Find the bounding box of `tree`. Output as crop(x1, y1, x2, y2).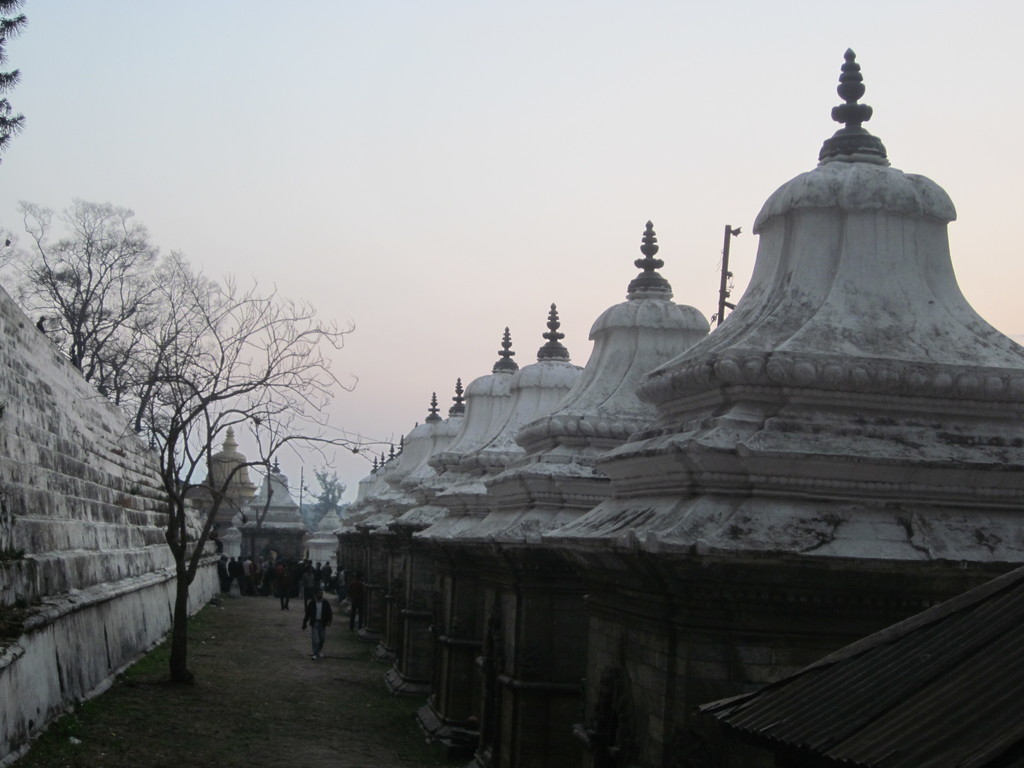
crop(0, 0, 31, 164).
